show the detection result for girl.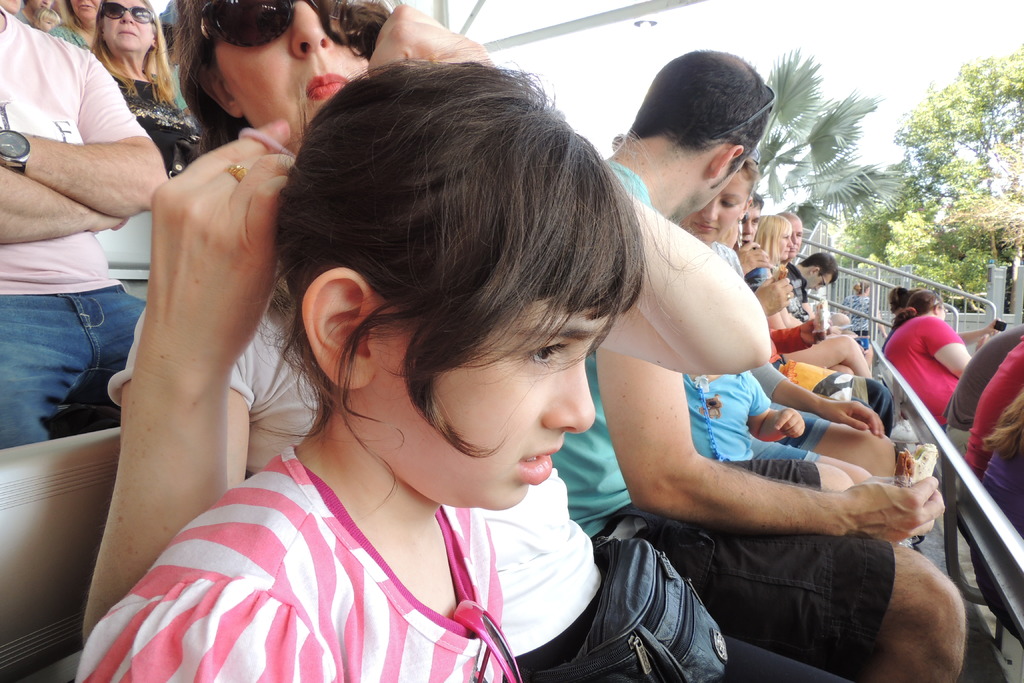
locate(675, 145, 899, 478).
